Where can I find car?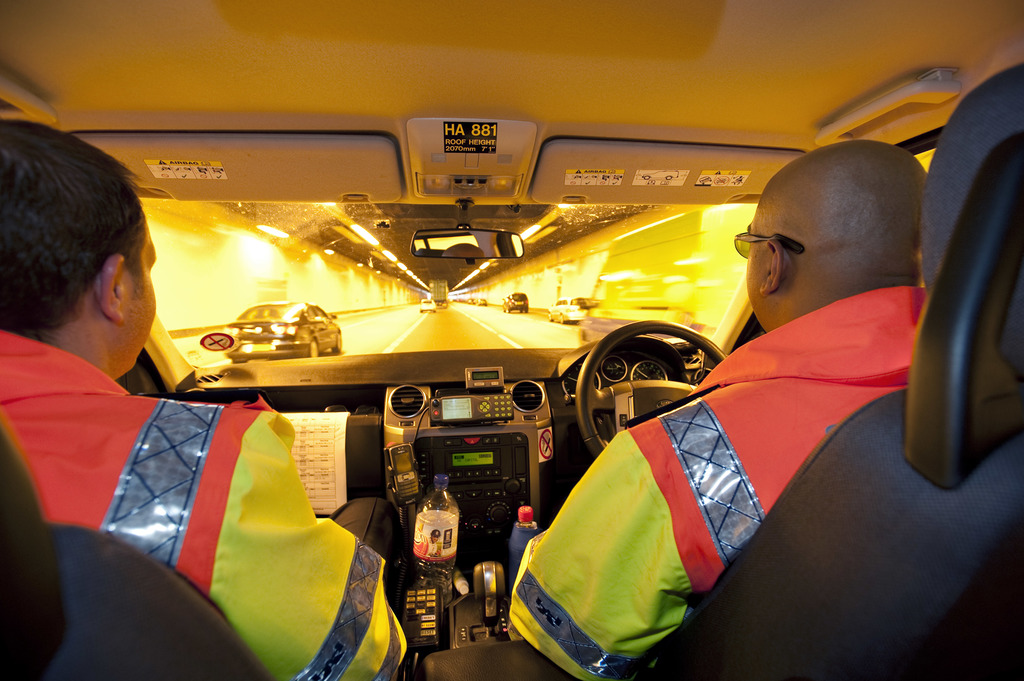
You can find it at [x1=546, y1=293, x2=586, y2=323].
